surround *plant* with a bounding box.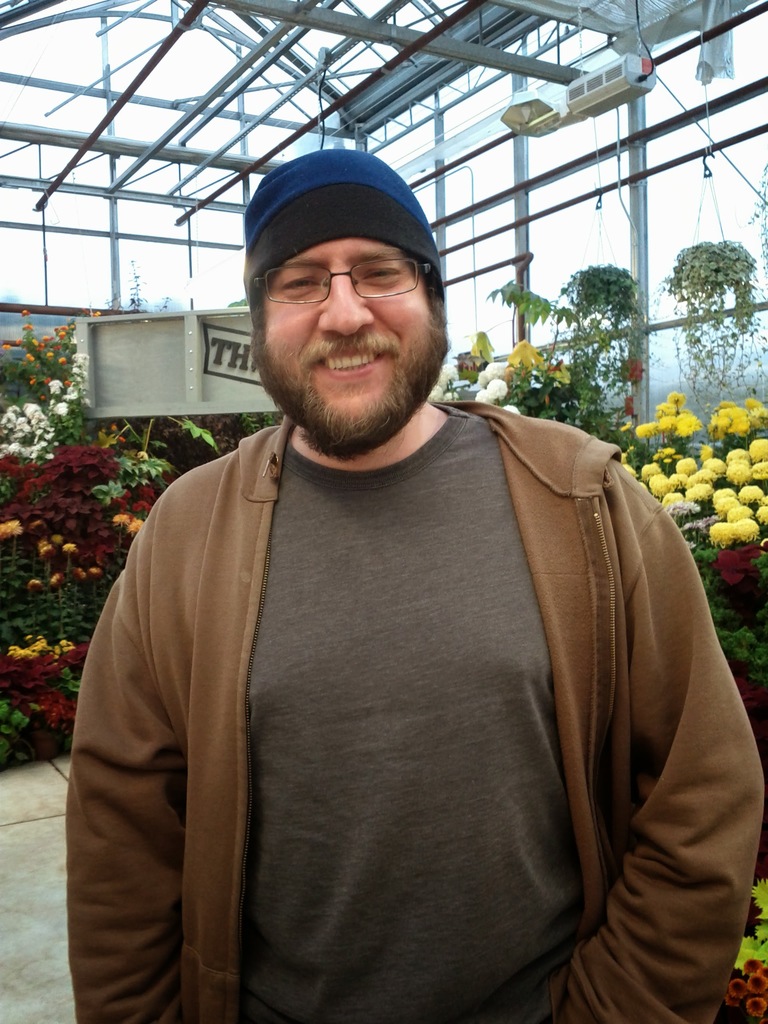
{"left": 650, "top": 241, "right": 759, "bottom": 412}.
